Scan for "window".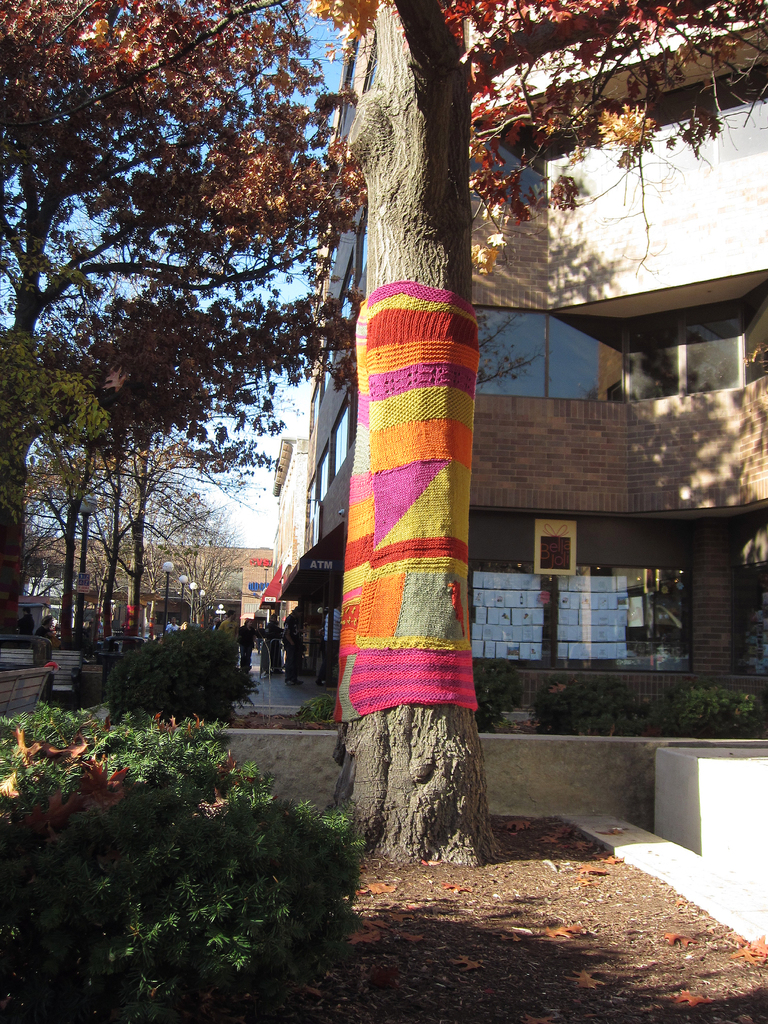
Scan result: bbox=(548, 314, 618, 396).
